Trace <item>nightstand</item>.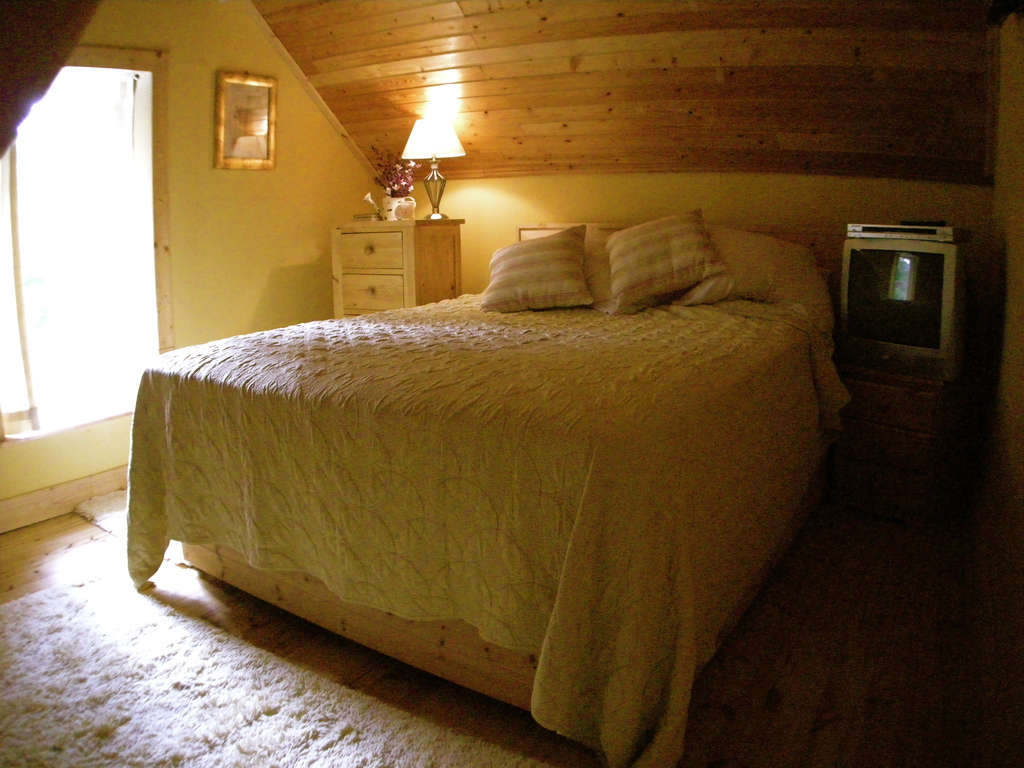
Traced to box(833, 375, 953, 515).
